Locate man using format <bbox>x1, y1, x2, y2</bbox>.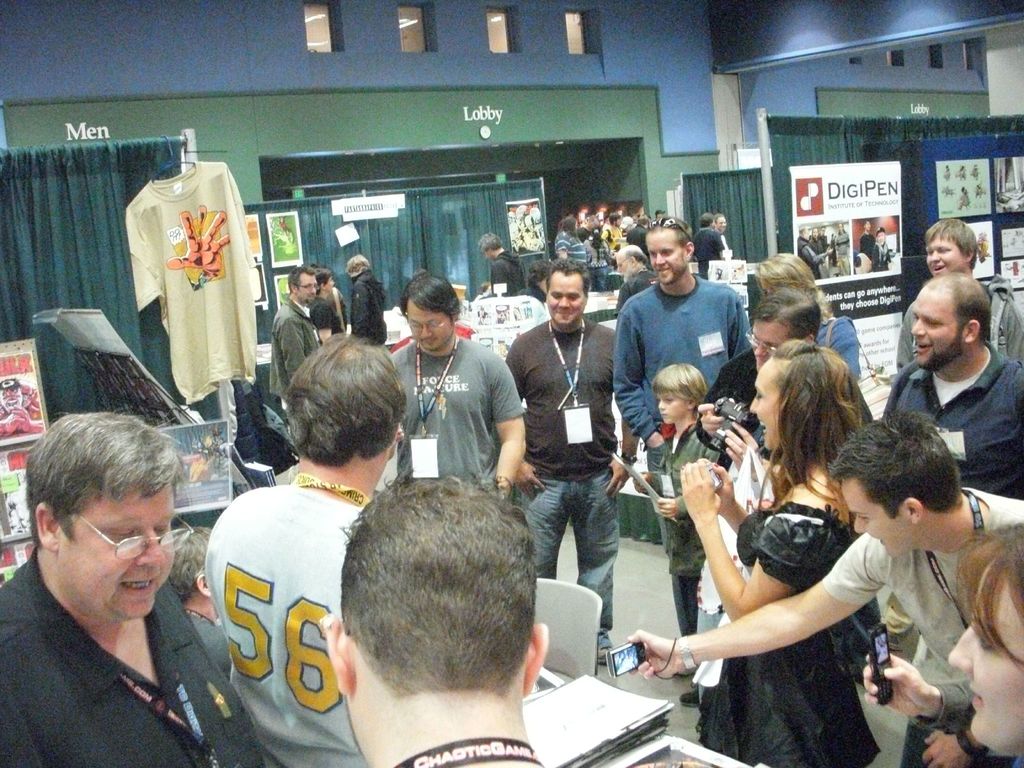
<bbox>690, 287, 819, 474</bbox>.
